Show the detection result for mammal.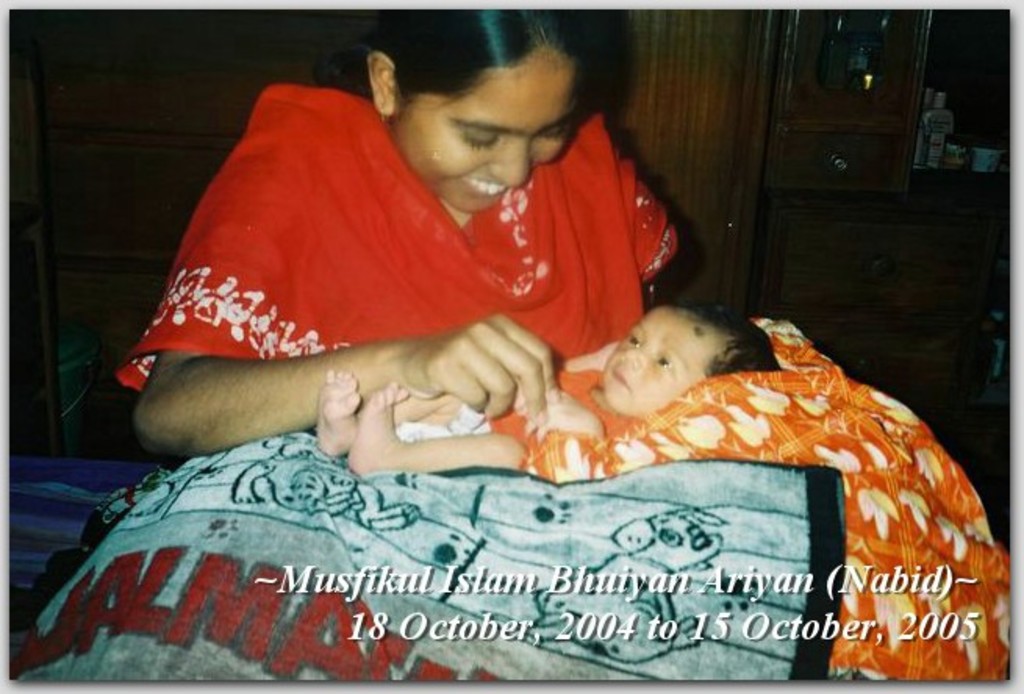
Rect(310, 297, 779, 475).
